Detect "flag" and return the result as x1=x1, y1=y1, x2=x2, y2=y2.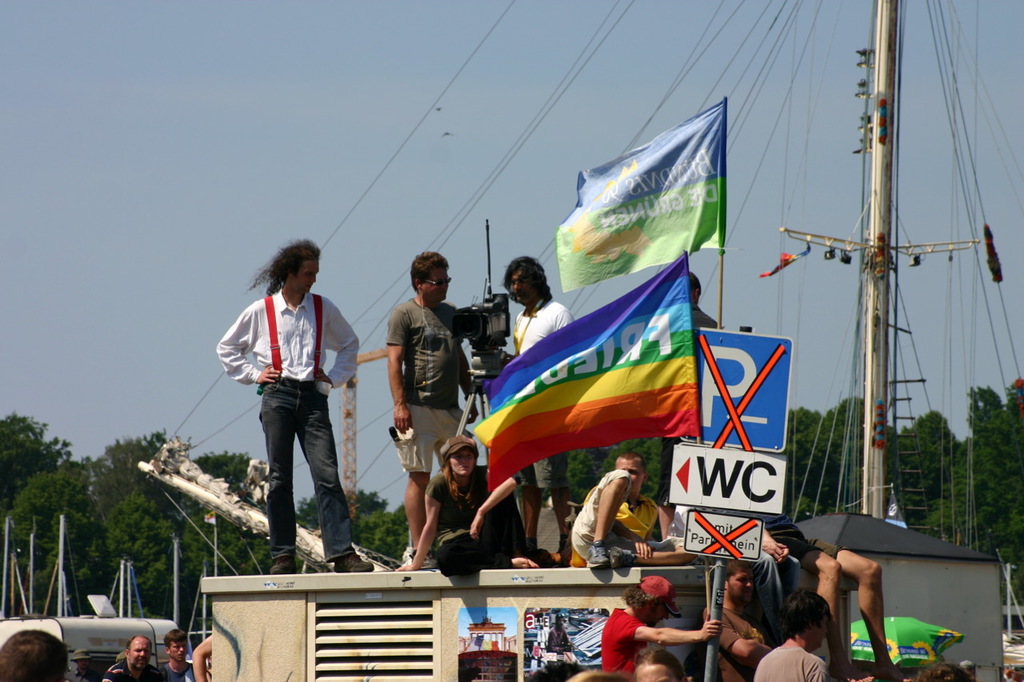
x1=474, y1=252, x2=699, y2=492.
